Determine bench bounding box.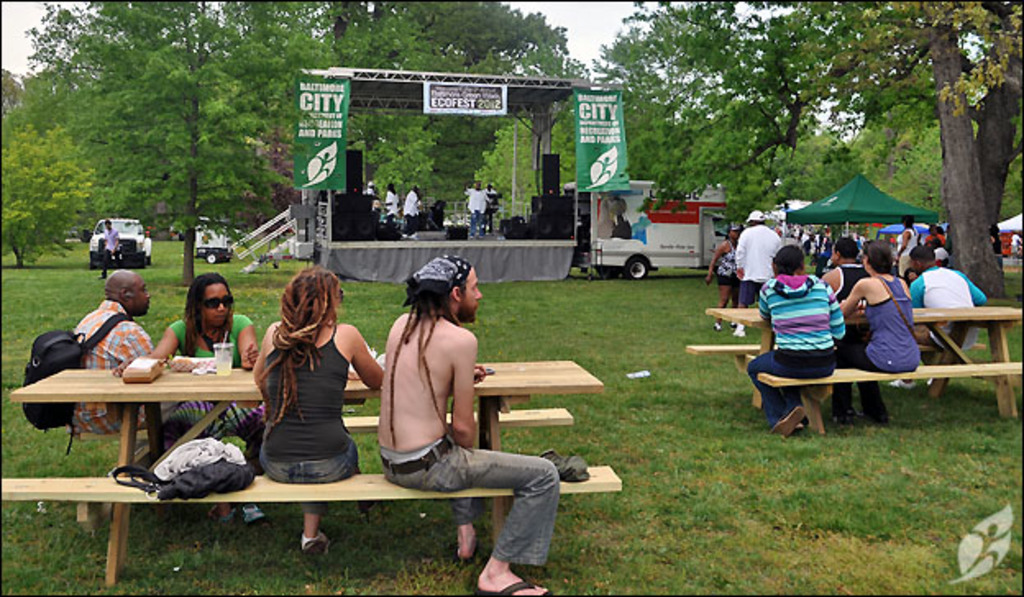
Determined: pyautogui.locateOnScreen(681, 308, 1022, 431).
